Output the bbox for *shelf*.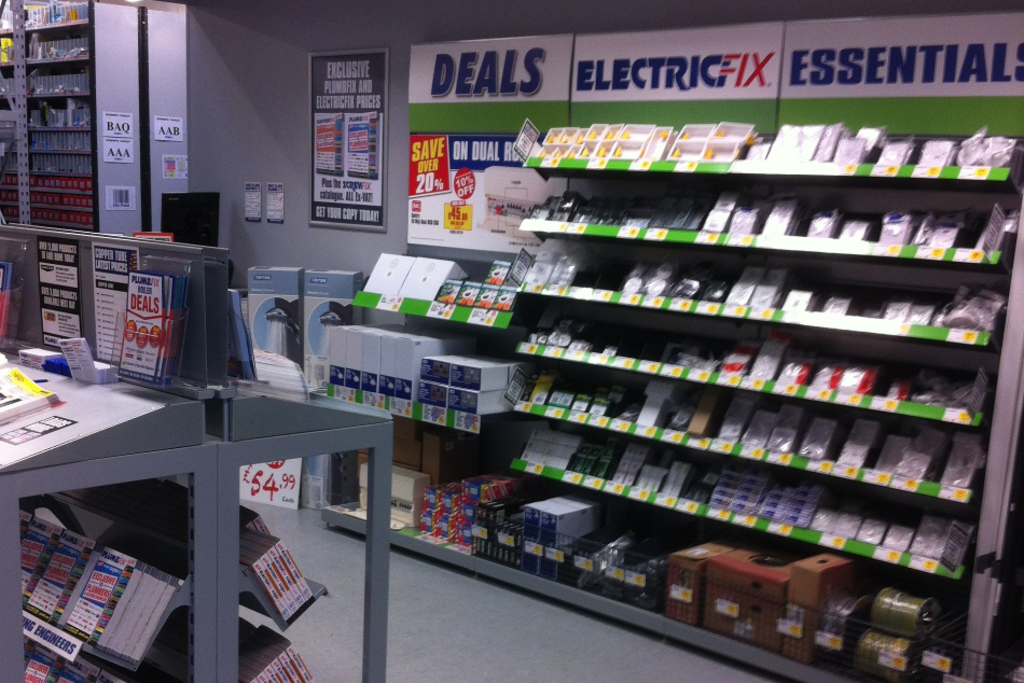
(x1=0, y1=0, x2=96, y2=38).
